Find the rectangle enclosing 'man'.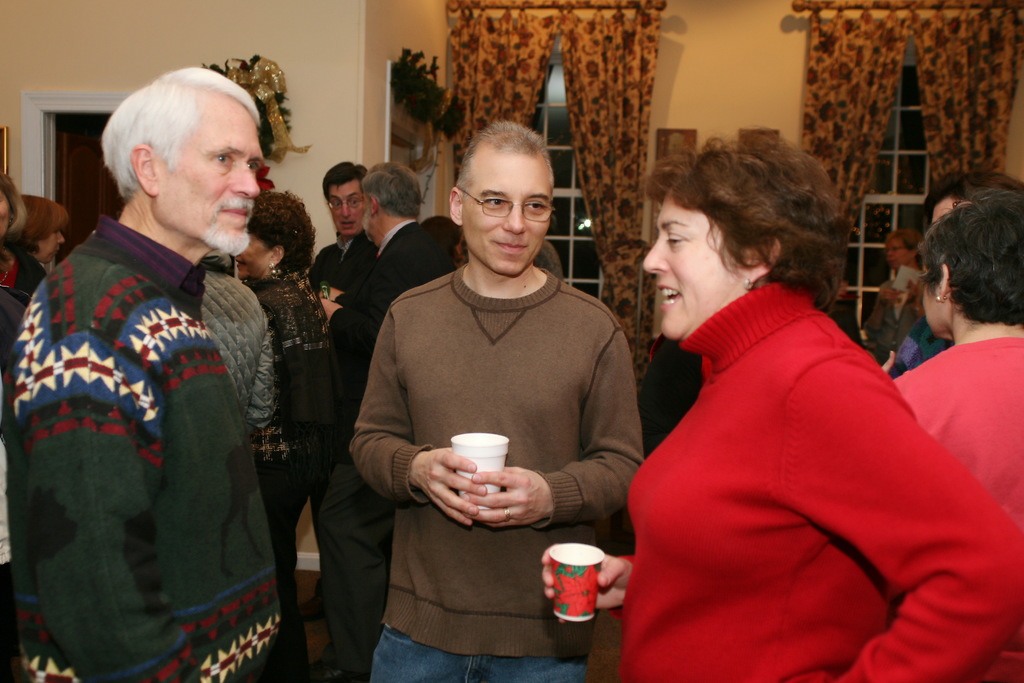
(left=349, top=121, right=641, bottom=682).
